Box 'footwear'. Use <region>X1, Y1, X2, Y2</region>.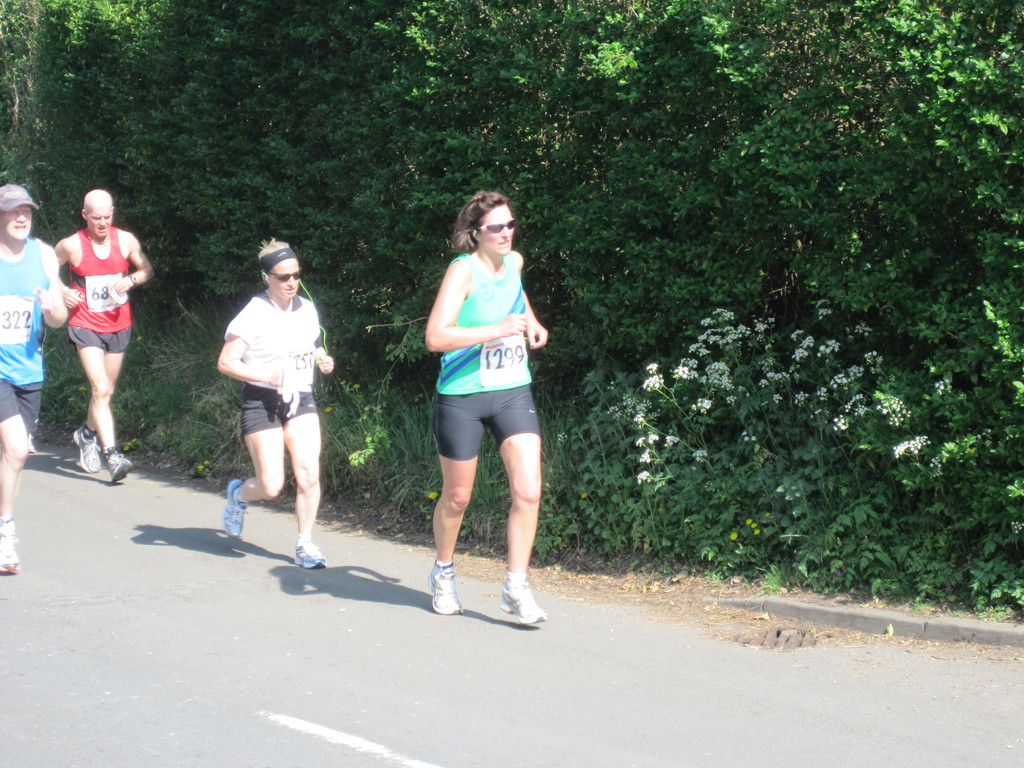
<region>294, 539, 324, 566</region>.
